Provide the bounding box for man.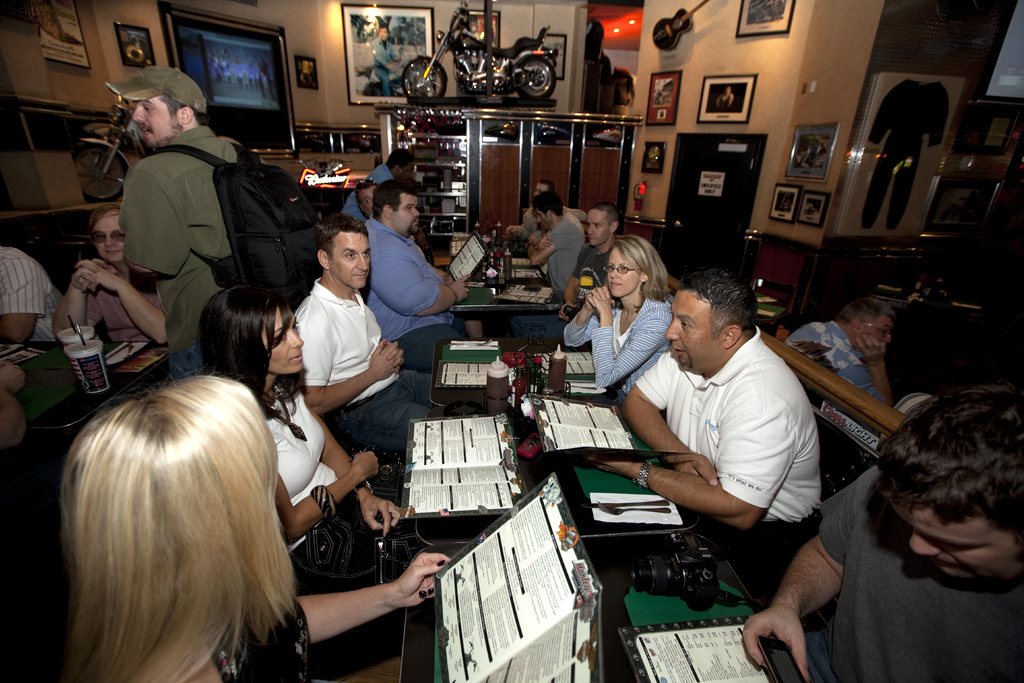
box(726, 382, 1023, 681).
